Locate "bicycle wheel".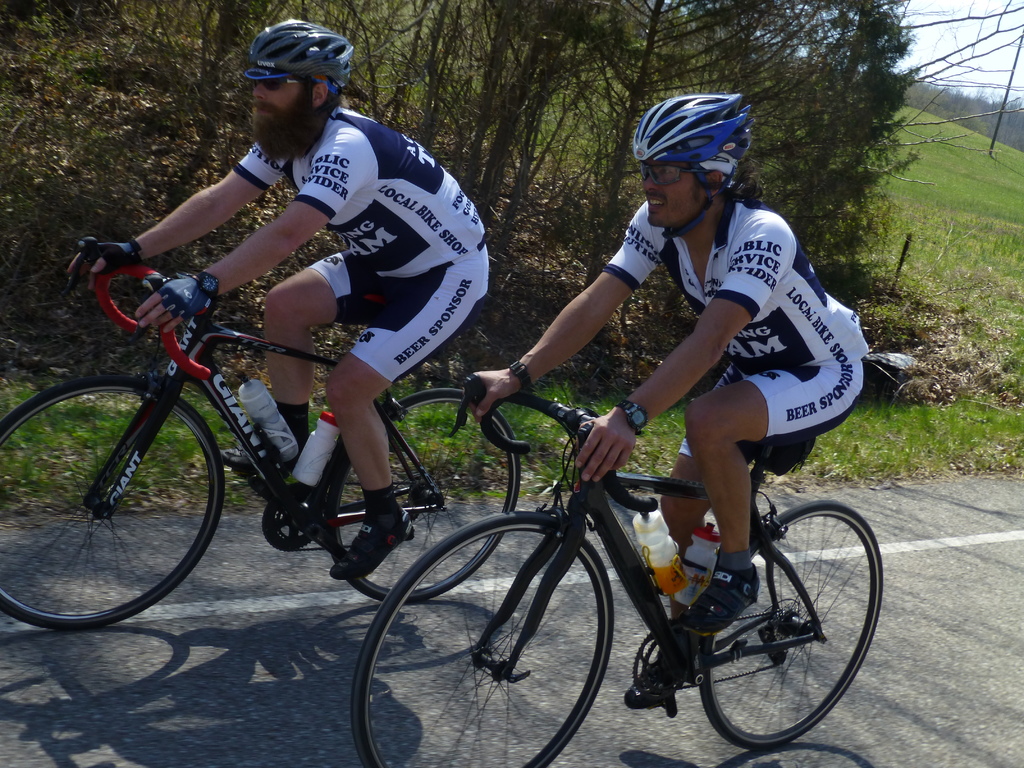
Bounding box: 357,522,637,758.
